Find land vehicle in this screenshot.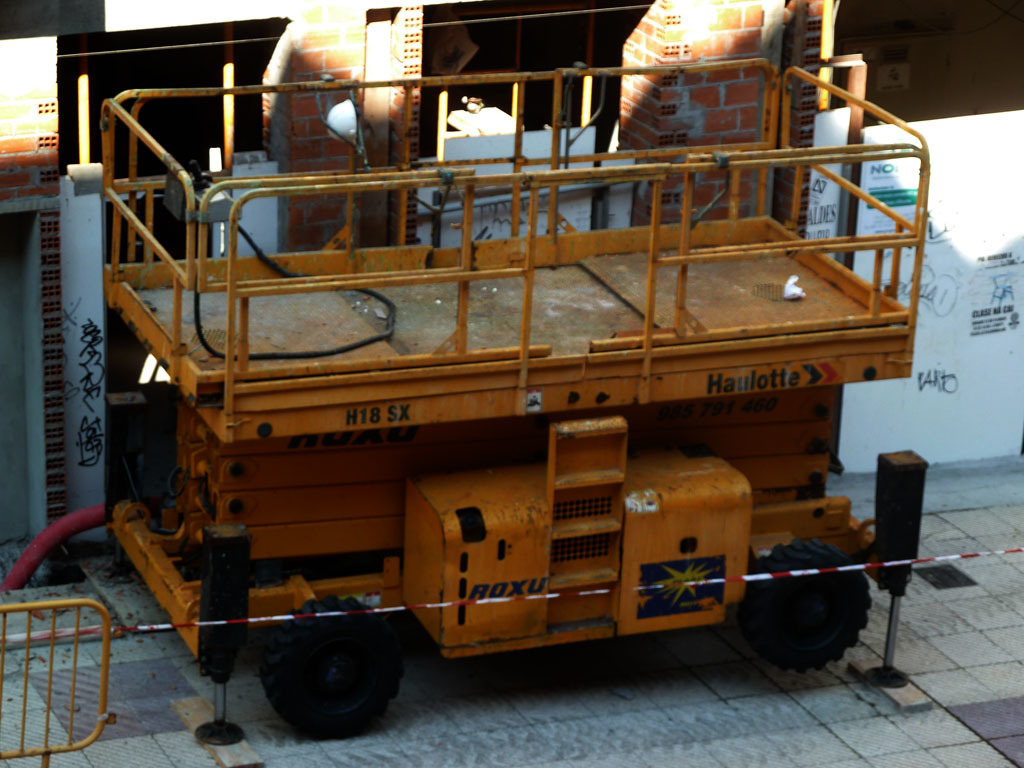
The bounding box for land vehicle is x1=0, y1=60, x2=946, y2=717.
